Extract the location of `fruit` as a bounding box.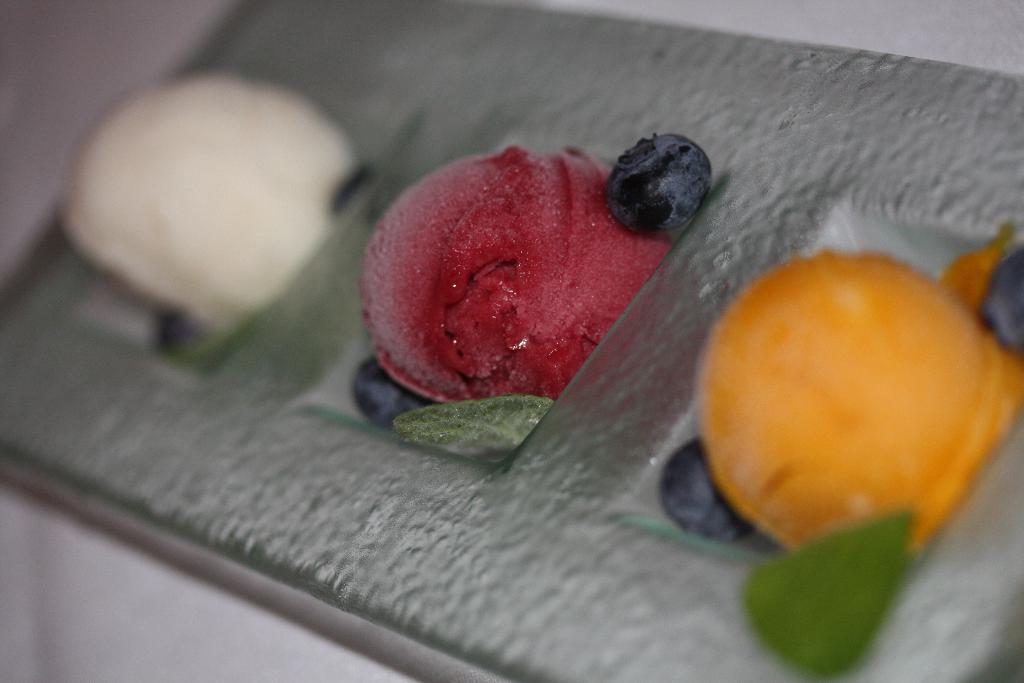
655, 434, 755, 545.
